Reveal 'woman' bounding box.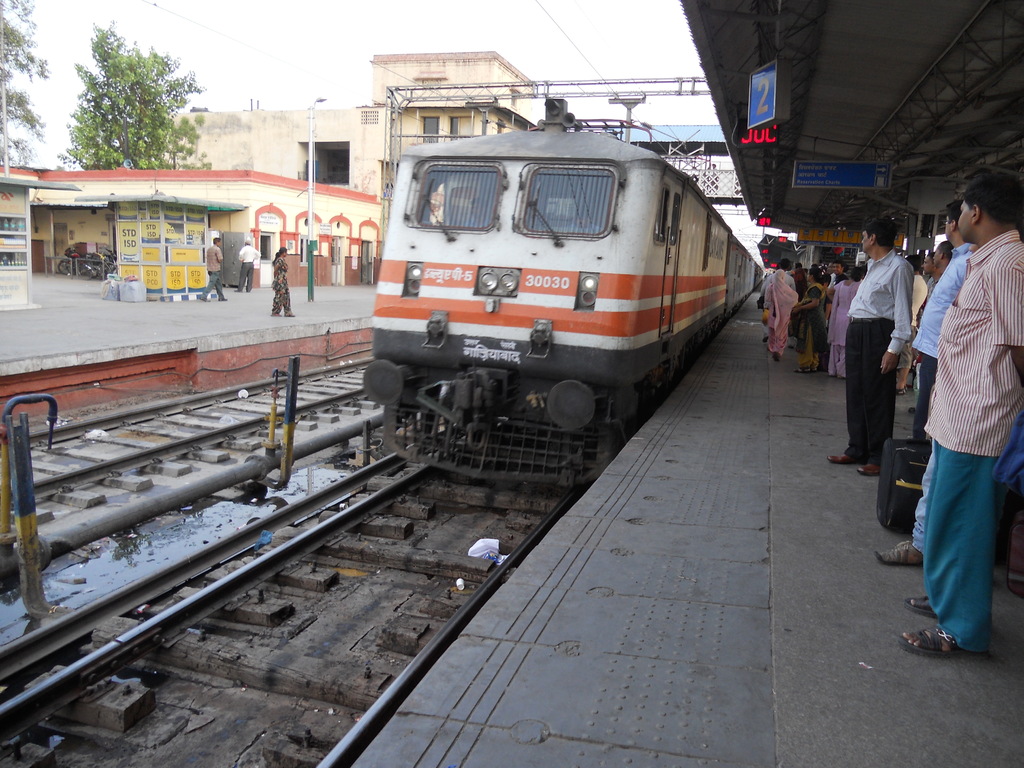
Revealed: 794,268,829,374.
